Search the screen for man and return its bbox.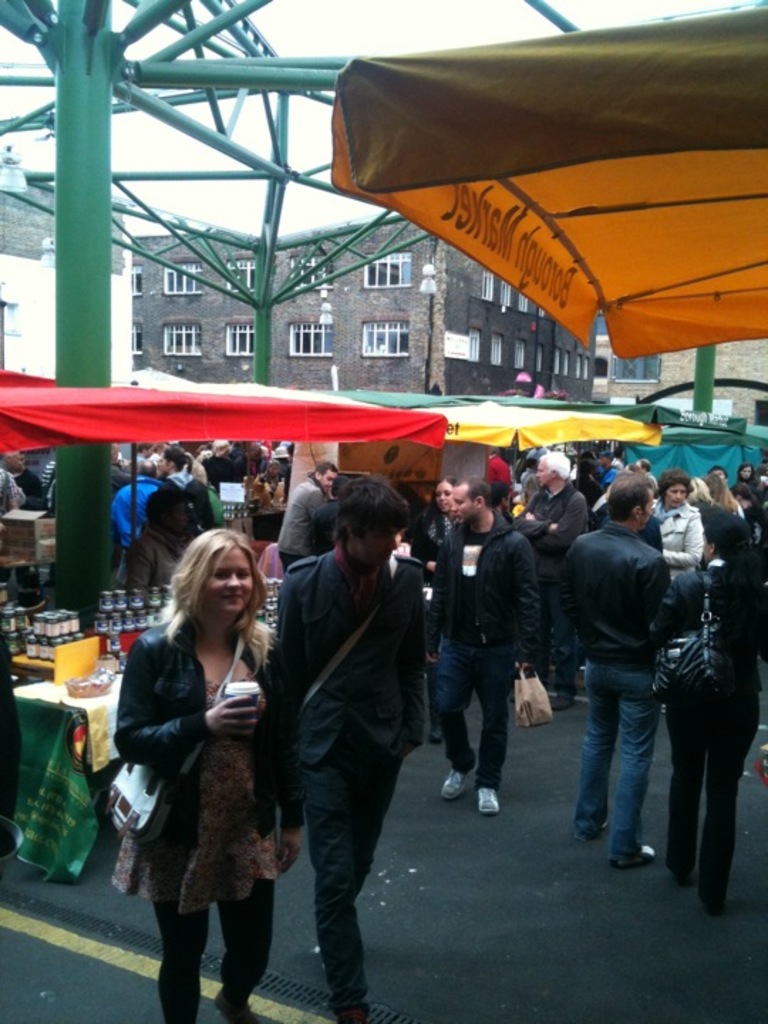
Found: [x1=519, y1=449, x2=586, y2=708].
